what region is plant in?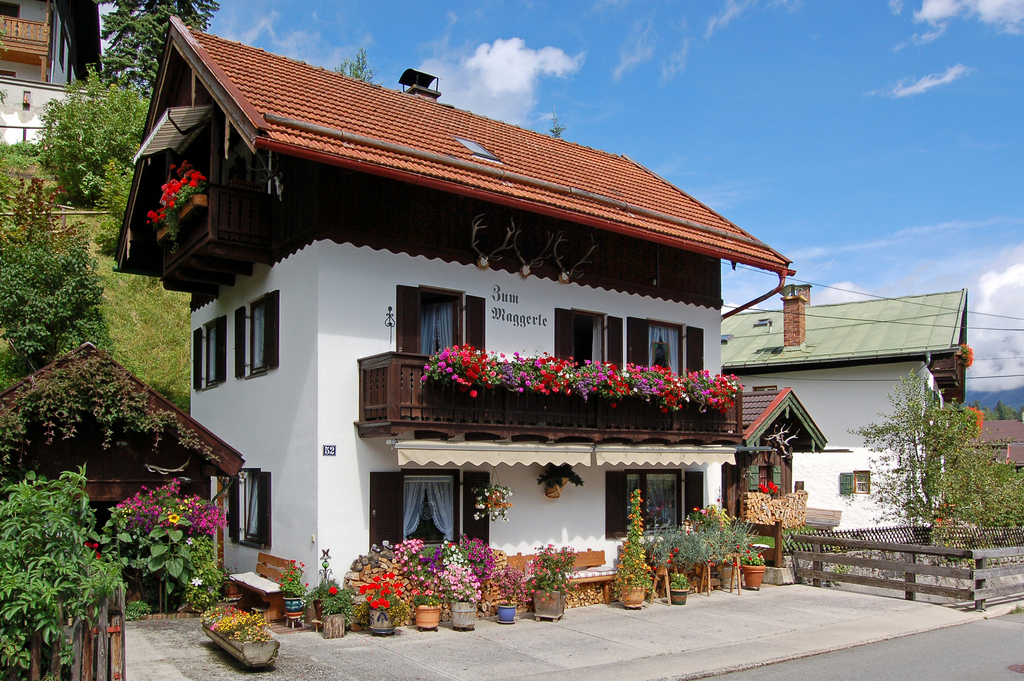
pyautogui.locateOnScreen(410, 589, 440, 609).
